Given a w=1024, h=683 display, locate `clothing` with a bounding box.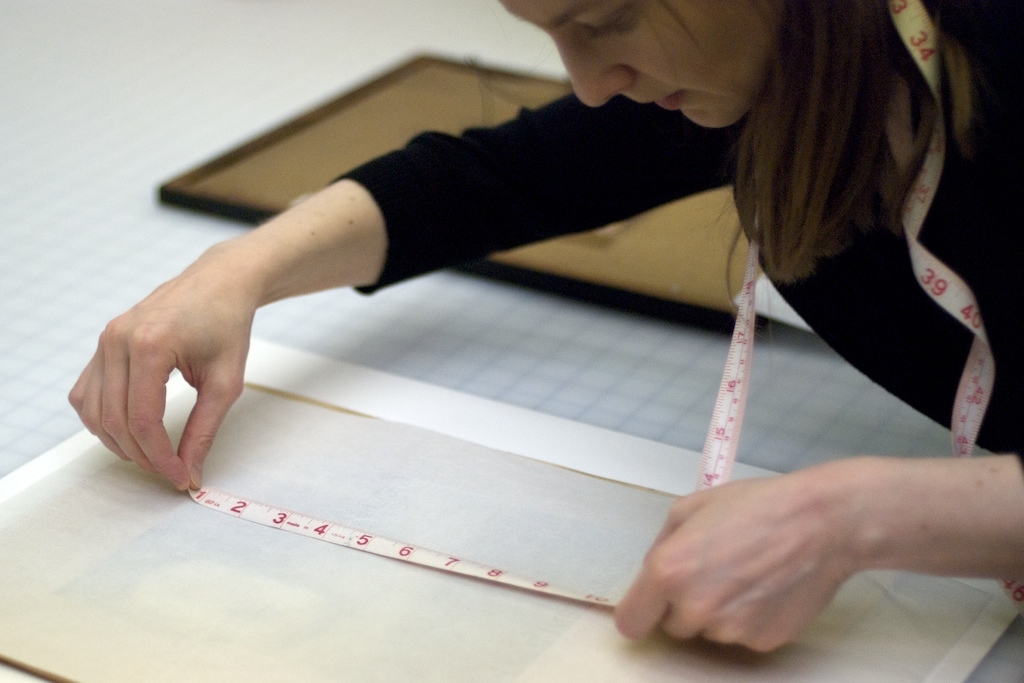
Located: left=328, top=0, right=1023, bottom=455.
